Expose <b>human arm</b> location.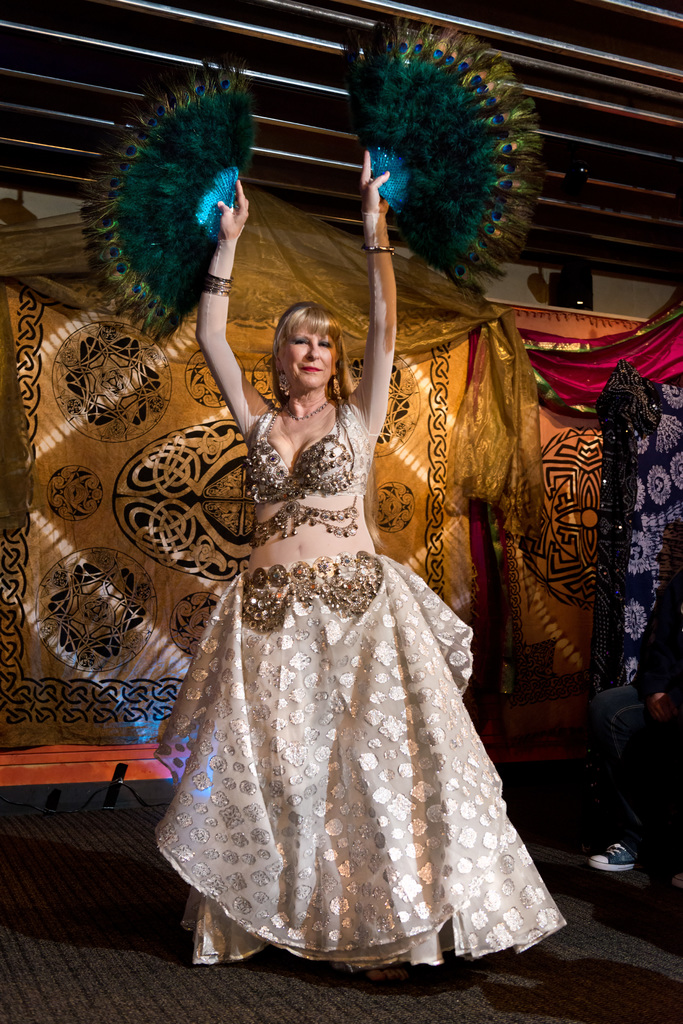
Exposed at BBox(168, 192, 258, 435).
